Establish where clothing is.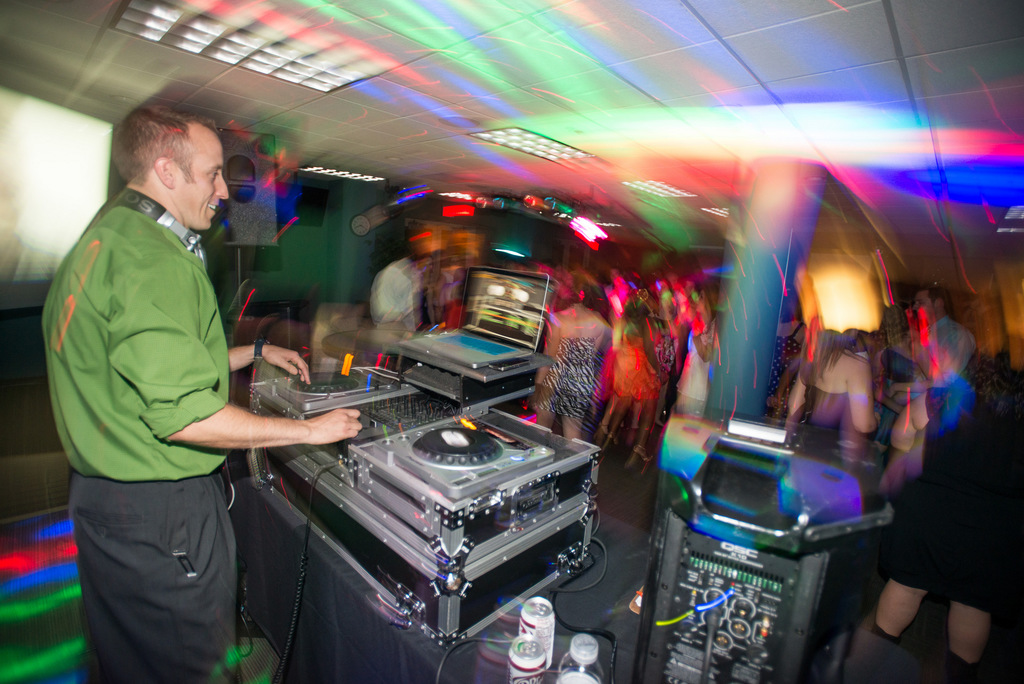
Established at [x1=538, y1=332, x2=596, y2=416].
